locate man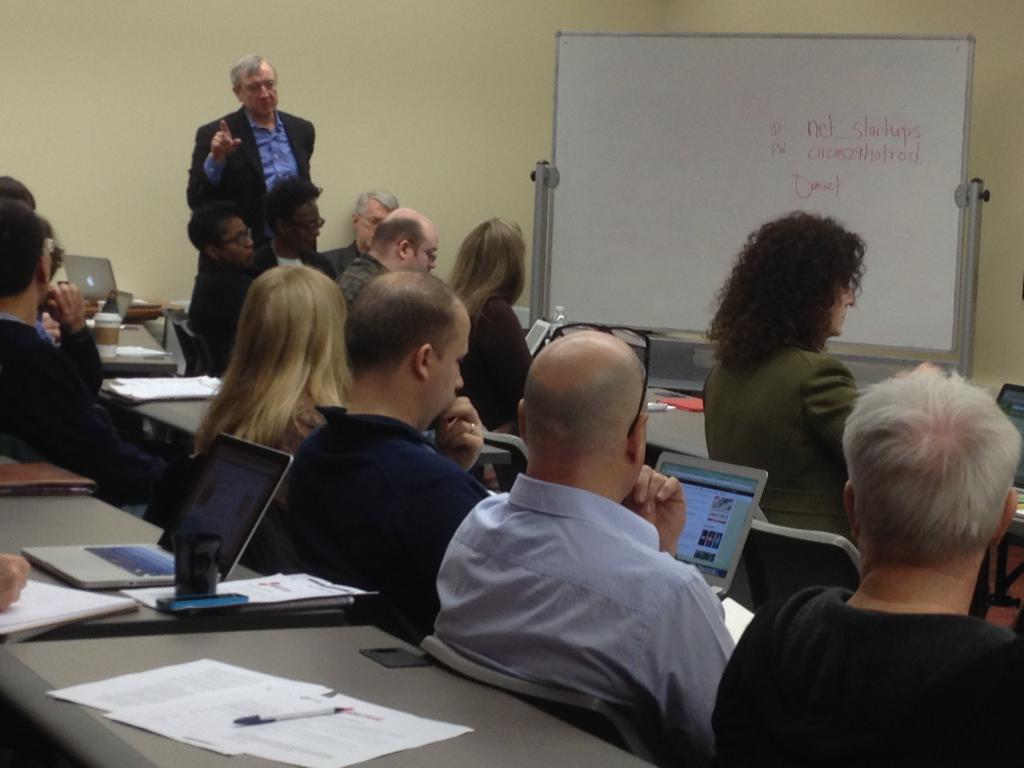
left=342, top=207, right=444, bottom=352
